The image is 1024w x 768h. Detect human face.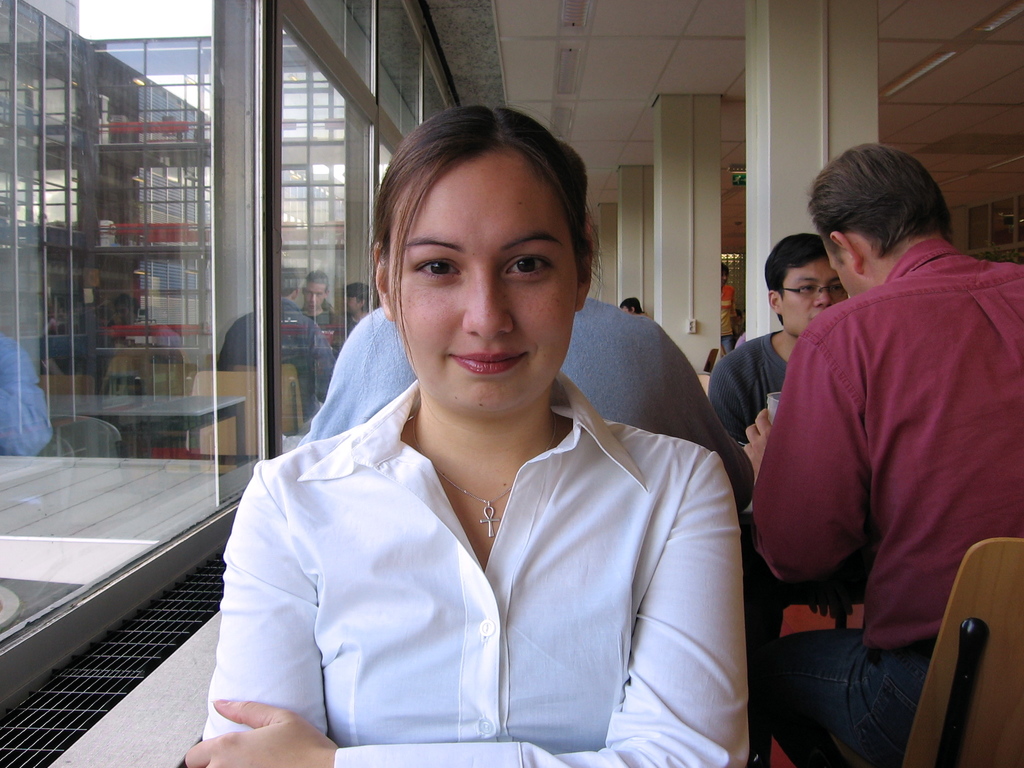
Detection: (x1=345, y1=296, x2=360, y2=310).
